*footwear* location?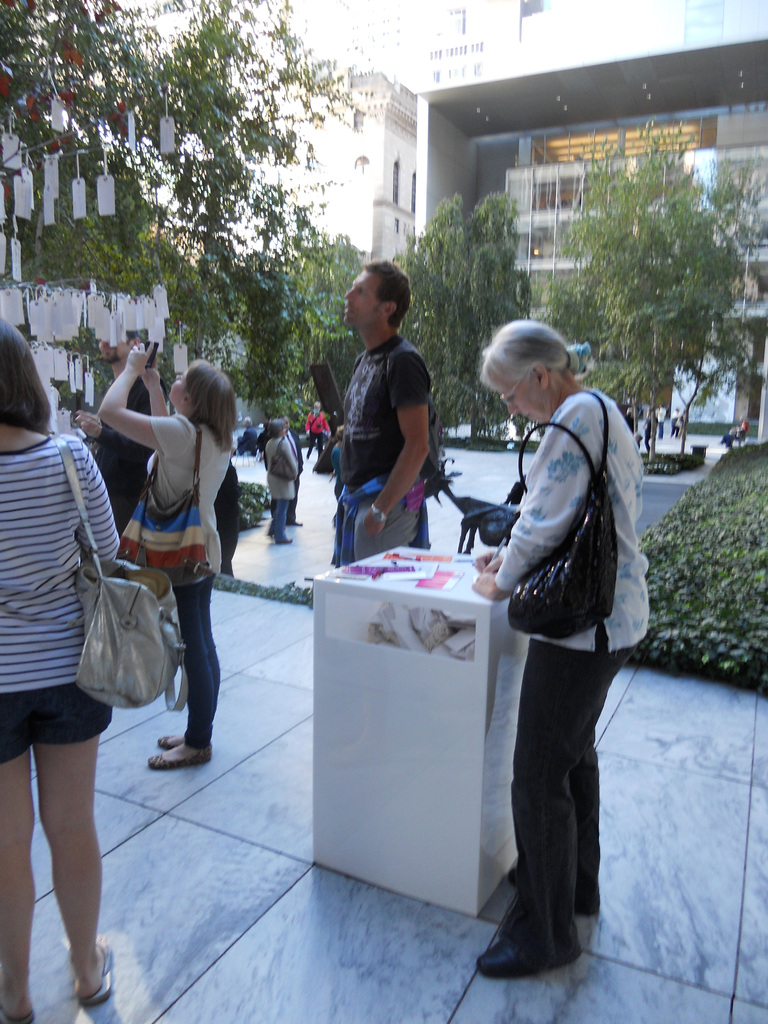
{"x1": 147, "y1": 742, "x2": 213, "y2": 764}
